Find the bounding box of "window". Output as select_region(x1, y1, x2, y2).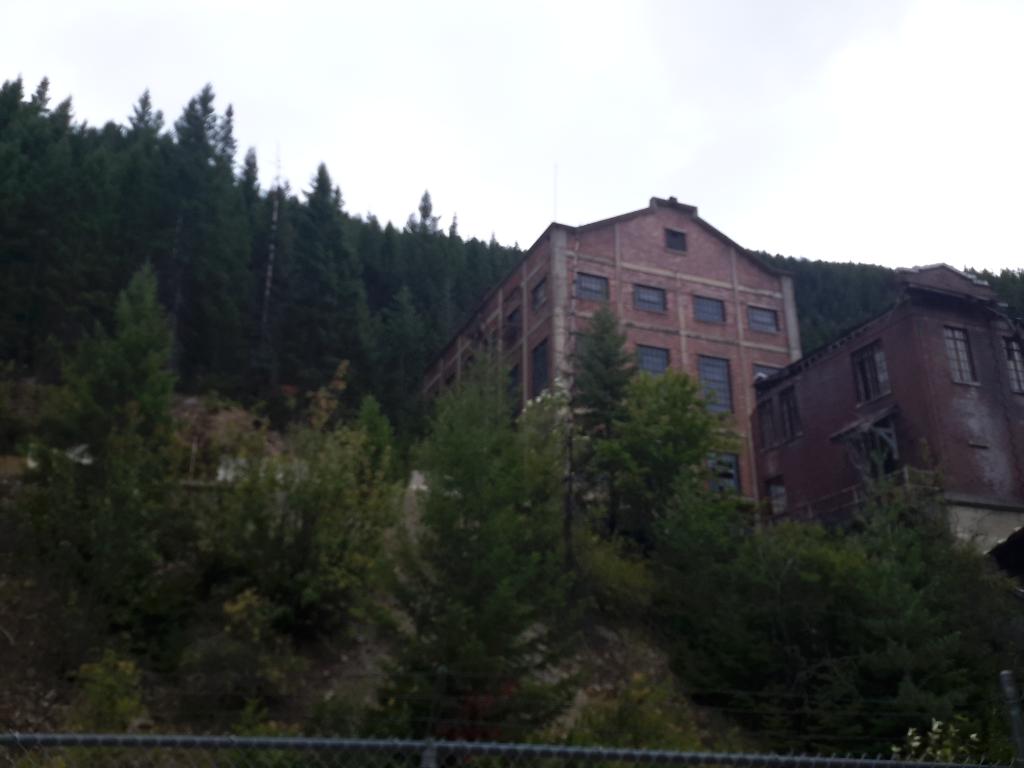
select_region(664, 223, 692, 256).
